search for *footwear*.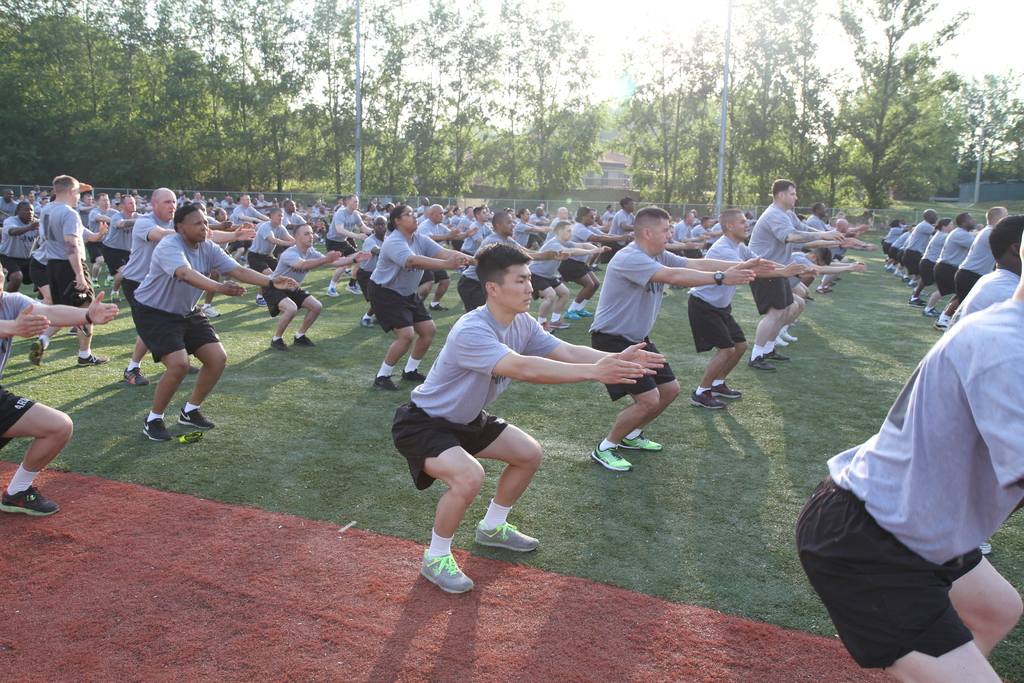
Found at [x1=747, y1=352, x2=778, y2=373].
